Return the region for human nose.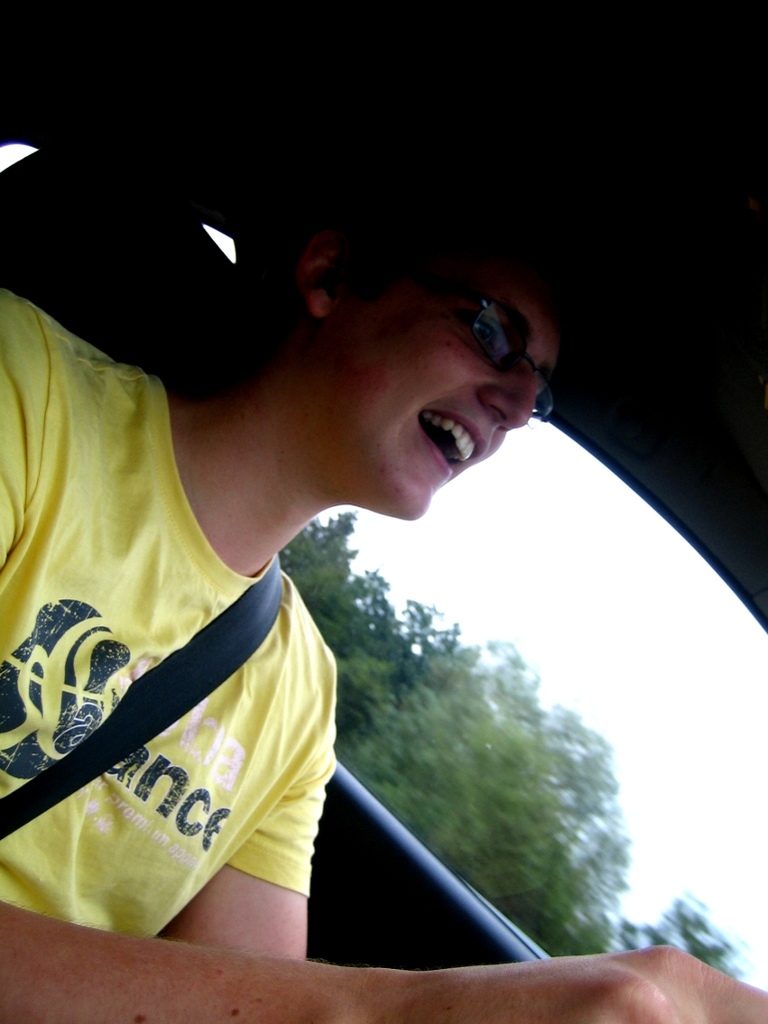
bbox=(478, 362, 537, 432).
